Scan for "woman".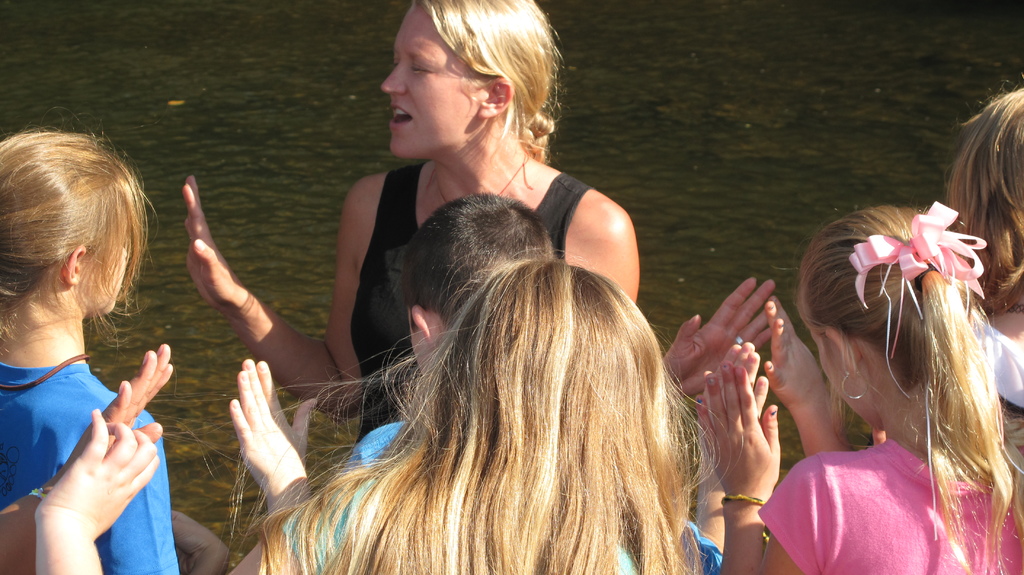
Scan result: [198,261,724,574].
